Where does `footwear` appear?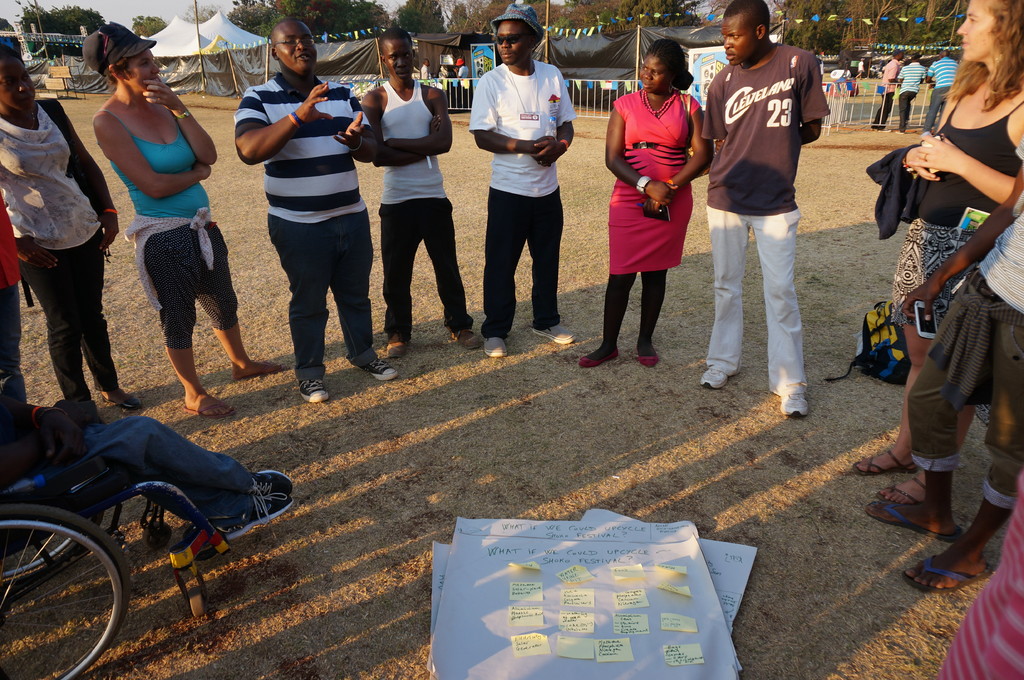
Appears at <box>358,362,404,383</box>.
